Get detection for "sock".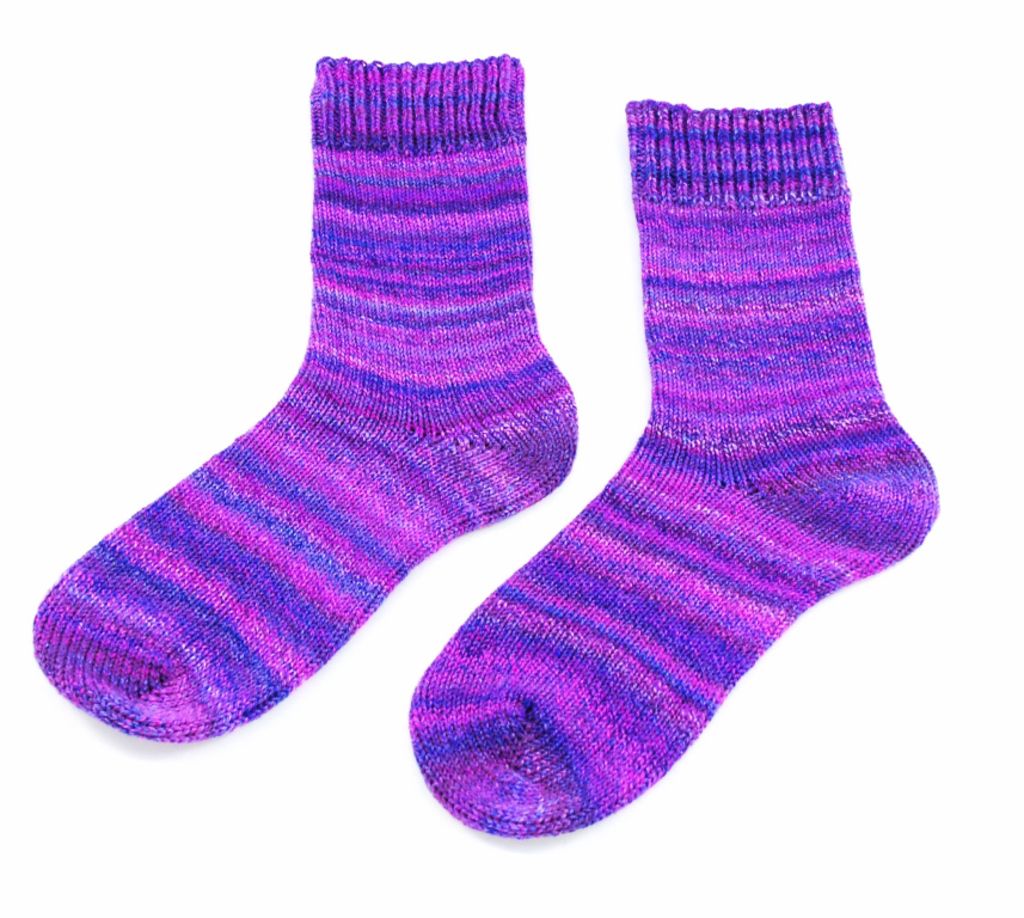
Detection: 405:93:944:836.
